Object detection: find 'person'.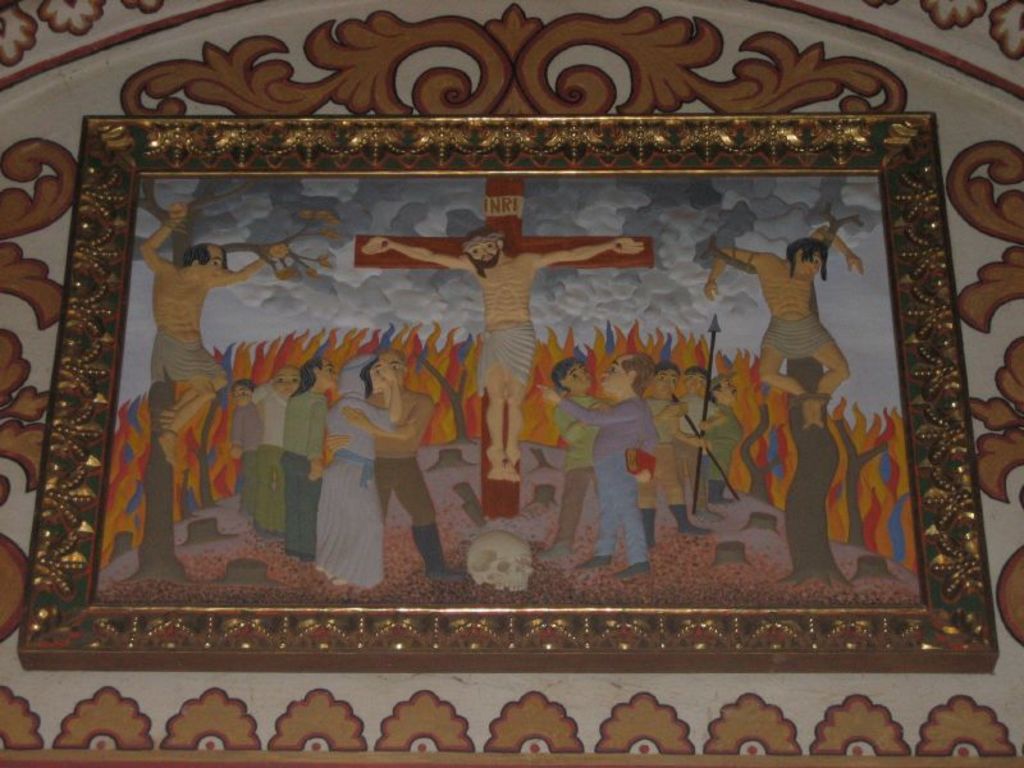
352/227/649/479.
